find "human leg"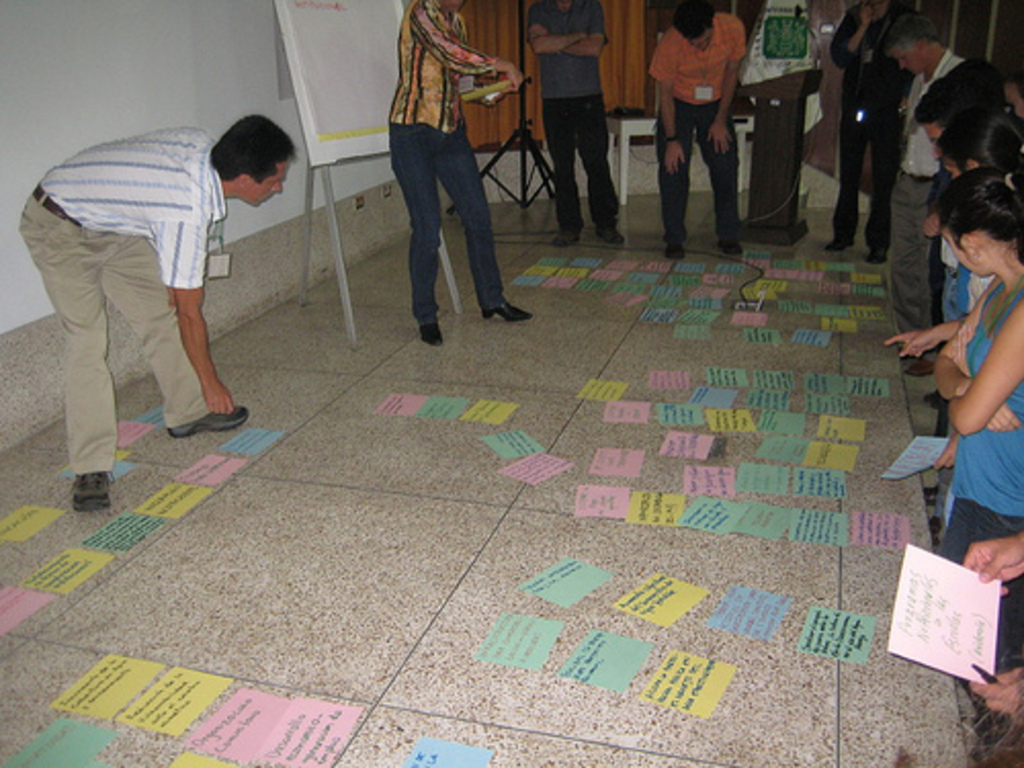
left=543, top=76, right=582, bottom=250
